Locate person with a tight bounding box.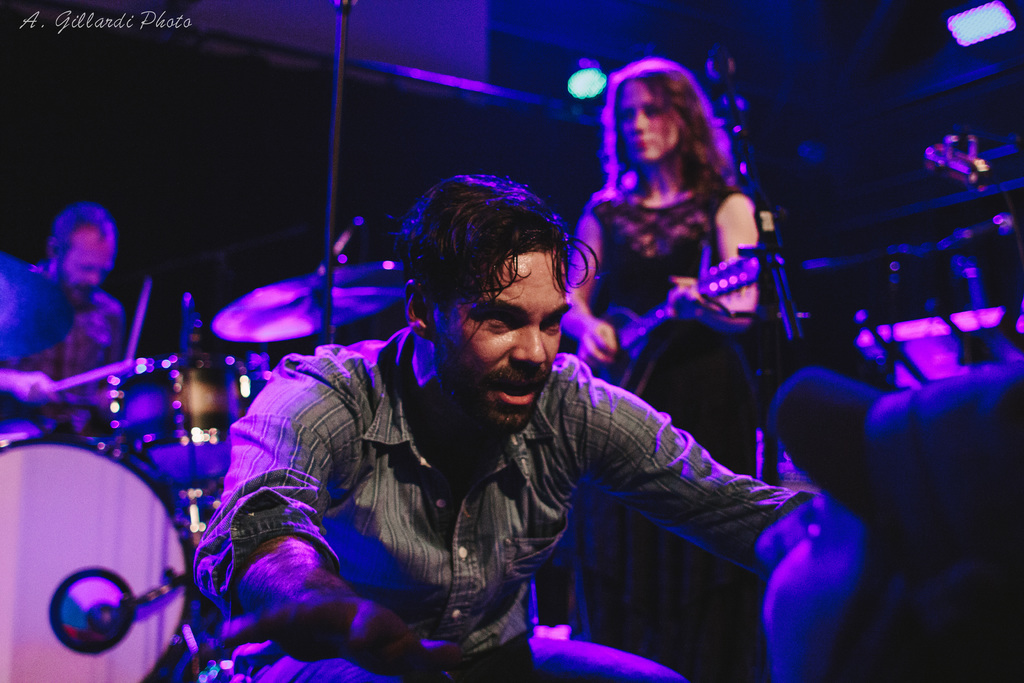
178/172/826/682.
